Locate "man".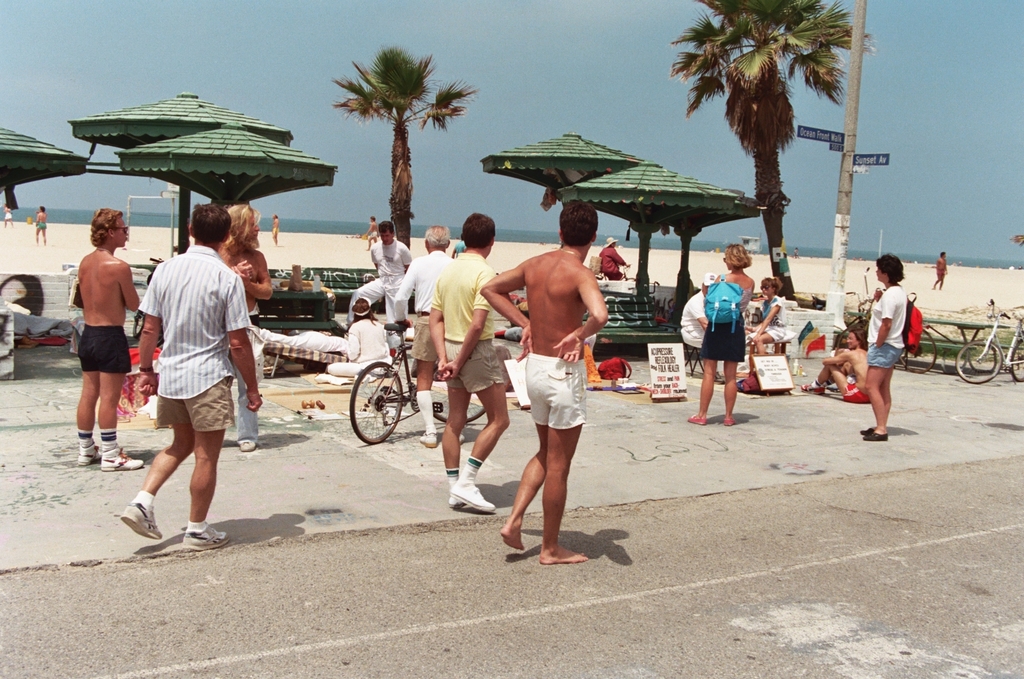
Bounding box: box=[215, 200, 273, 453].
